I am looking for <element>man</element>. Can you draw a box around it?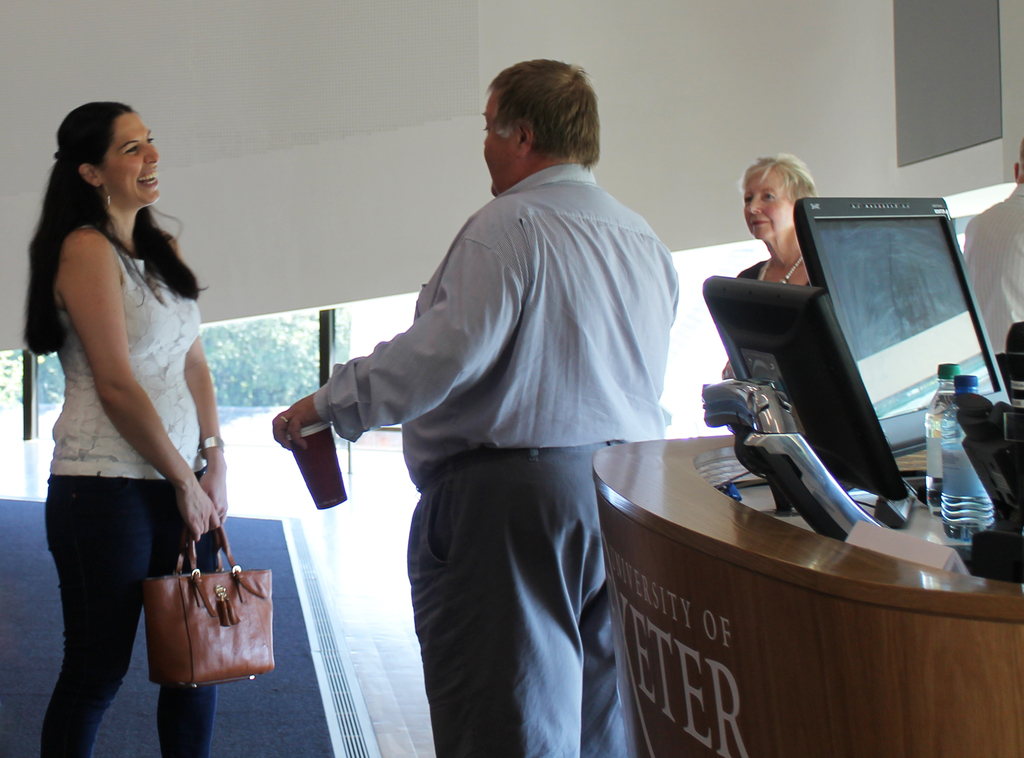
Sure, the bounding box is <bbox>962, 138, 1023, 354</bbox>.
